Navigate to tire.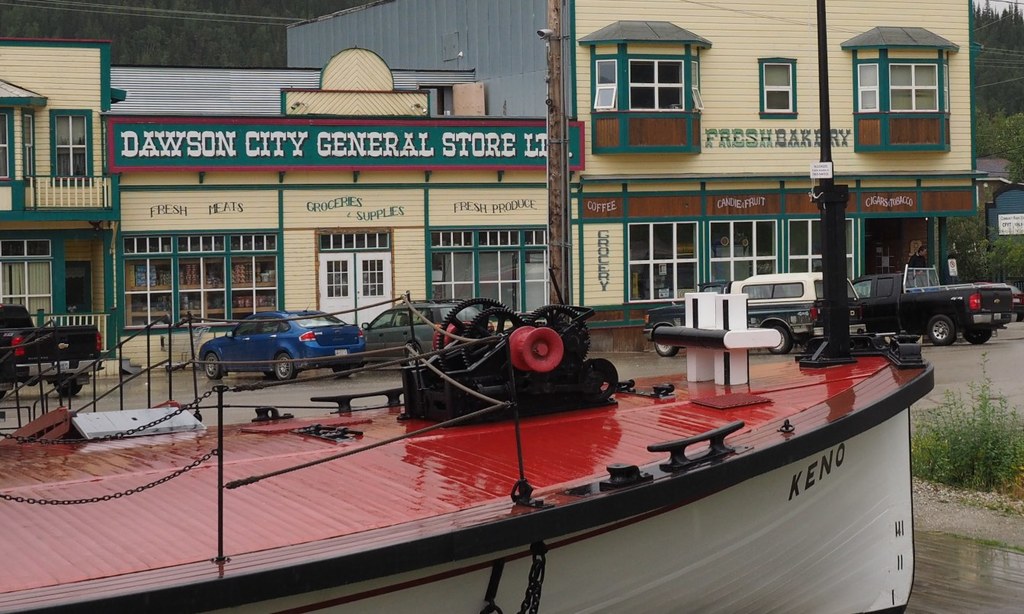
Navigation target: {"x1": 963, "y1": 323, "x2": 990, "y2": 346}.
